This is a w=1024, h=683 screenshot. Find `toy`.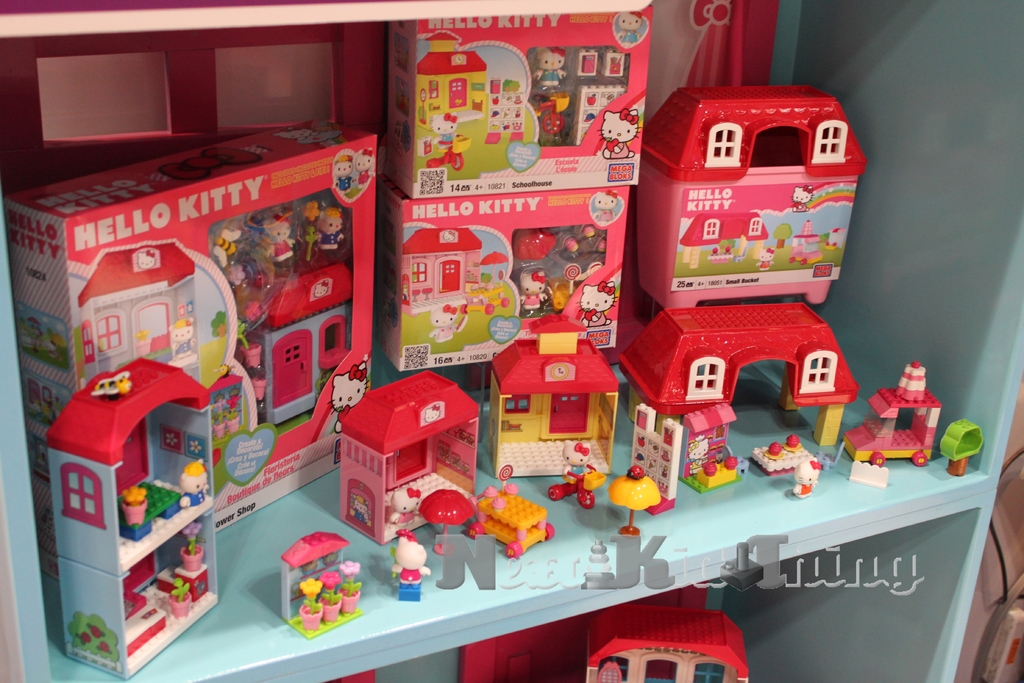
Bounding box: [x1=388, y1=483, x2=420, y2=525].
